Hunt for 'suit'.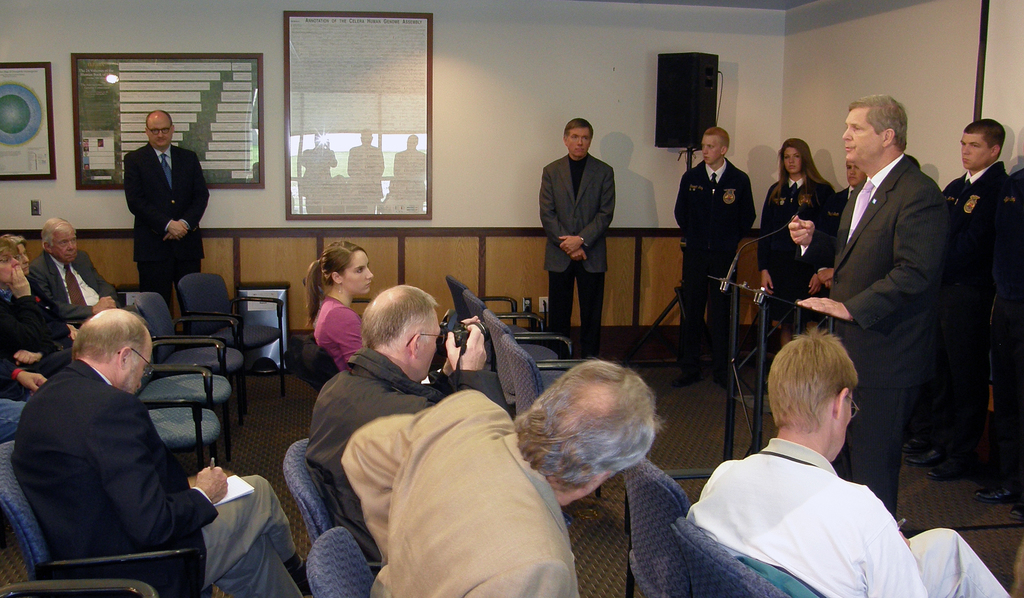
Hunted down at (x1=826, y1=157, x2=951, y2=511).
